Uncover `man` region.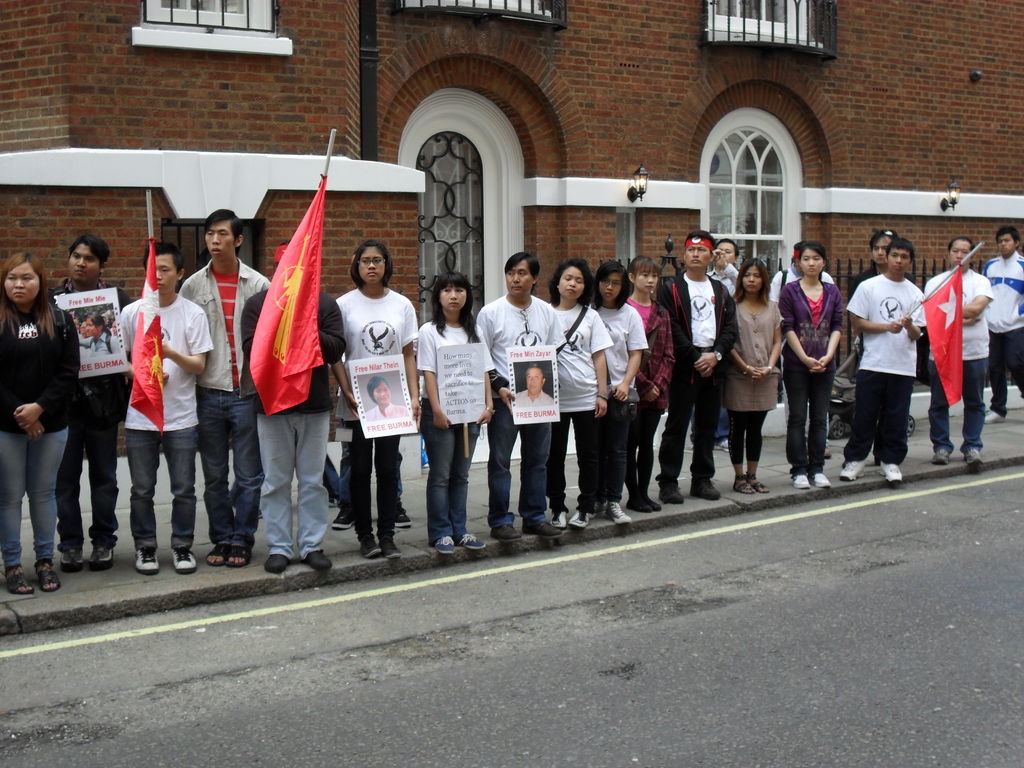
Uncovered: bbox=[851, 230, 915, 288].
